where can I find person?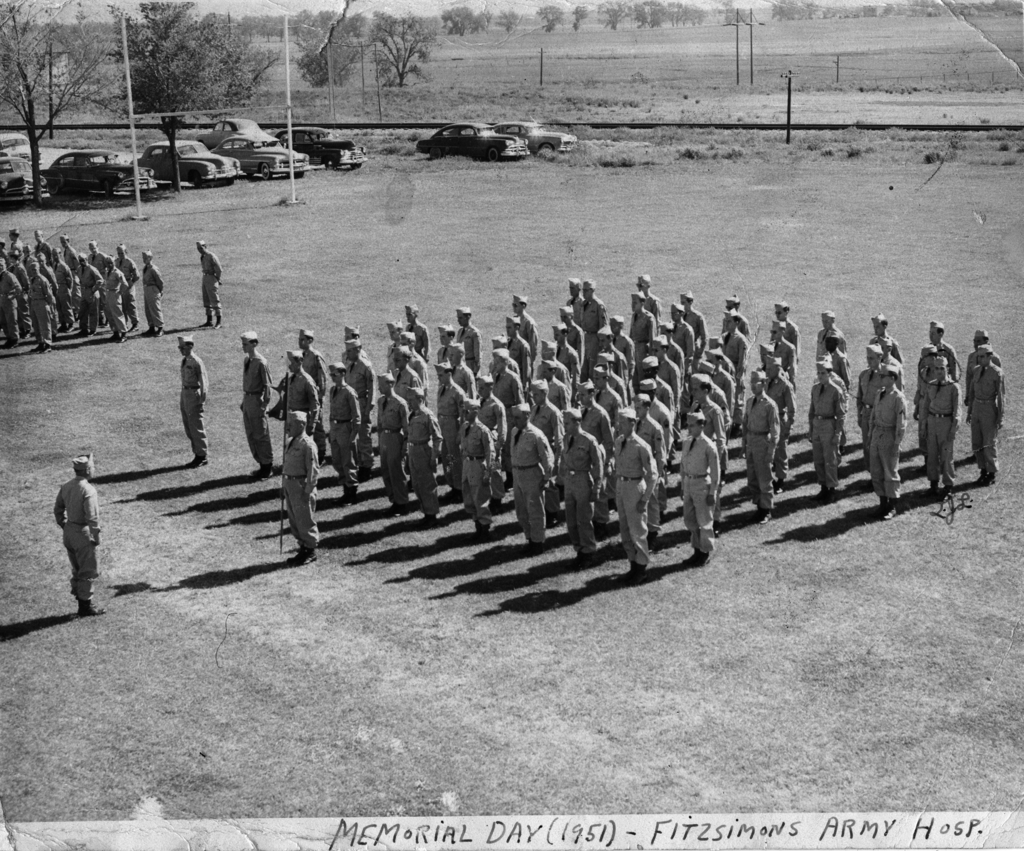
You can find it at [98,261,127,342].
